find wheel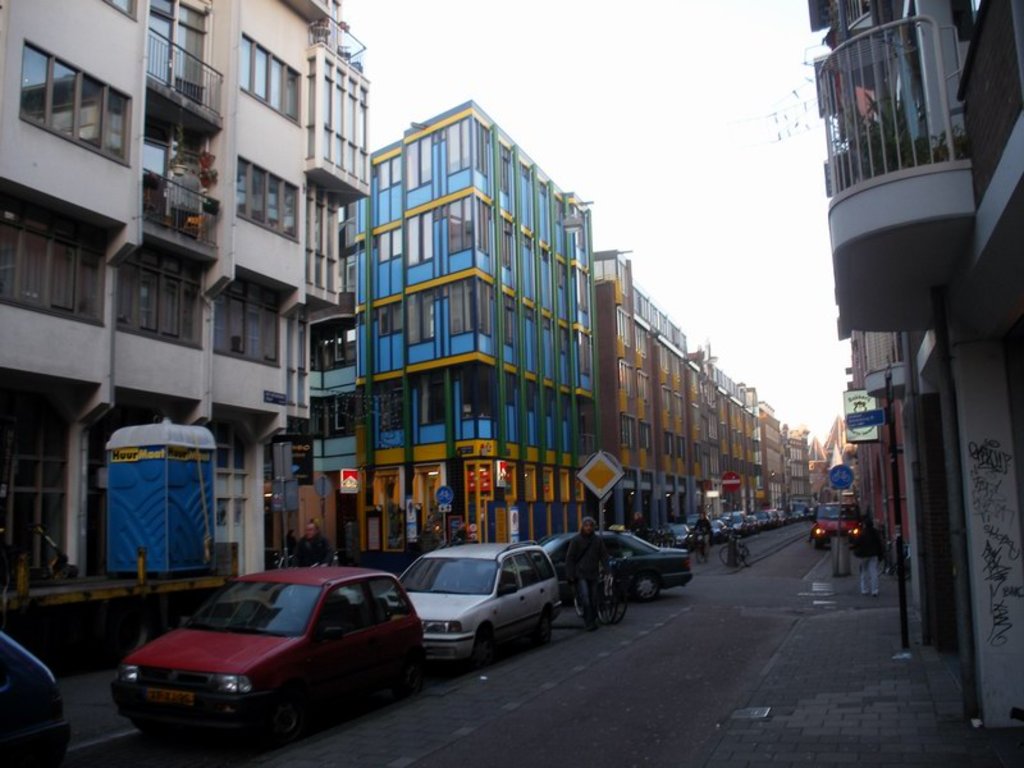
x1=721, y1=547, x2=742, y2=566
